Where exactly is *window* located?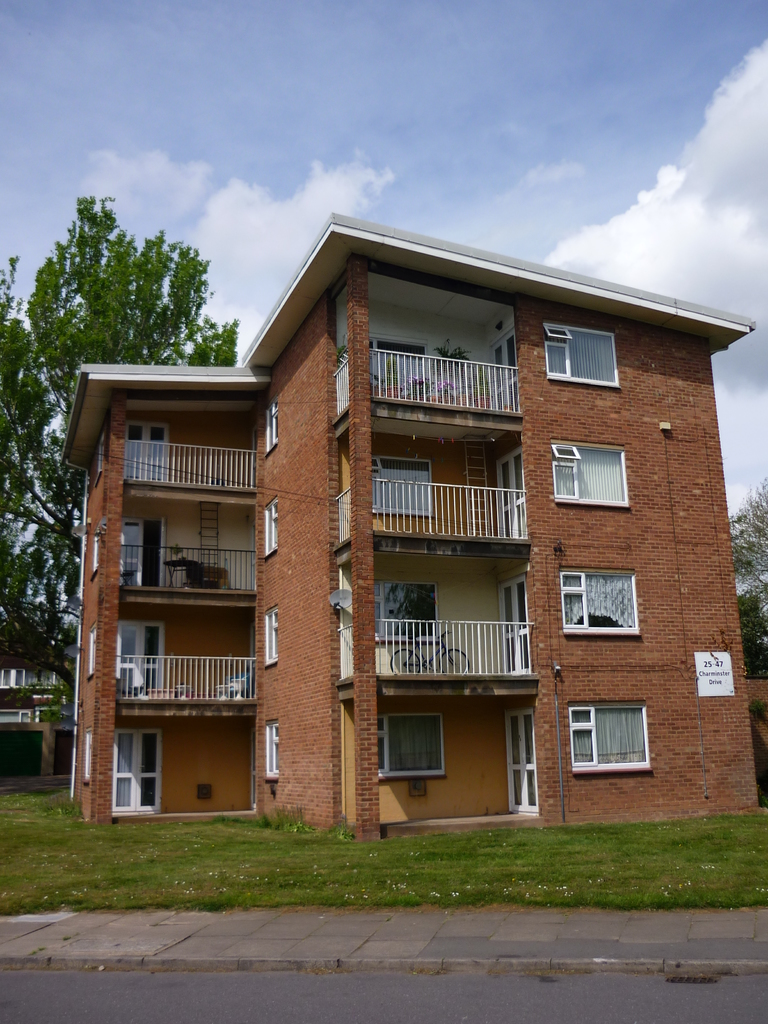
Its bounding box is region(571, 684, 664, 778).
